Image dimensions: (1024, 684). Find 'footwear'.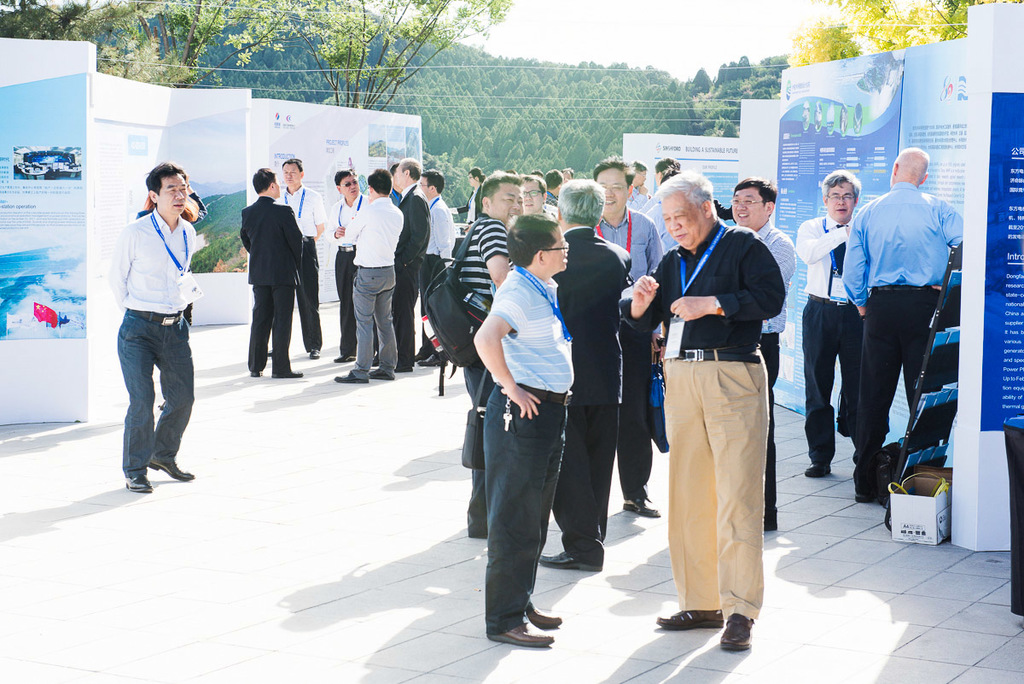
(x1=250, y1=363, x2=264, y2=378).
